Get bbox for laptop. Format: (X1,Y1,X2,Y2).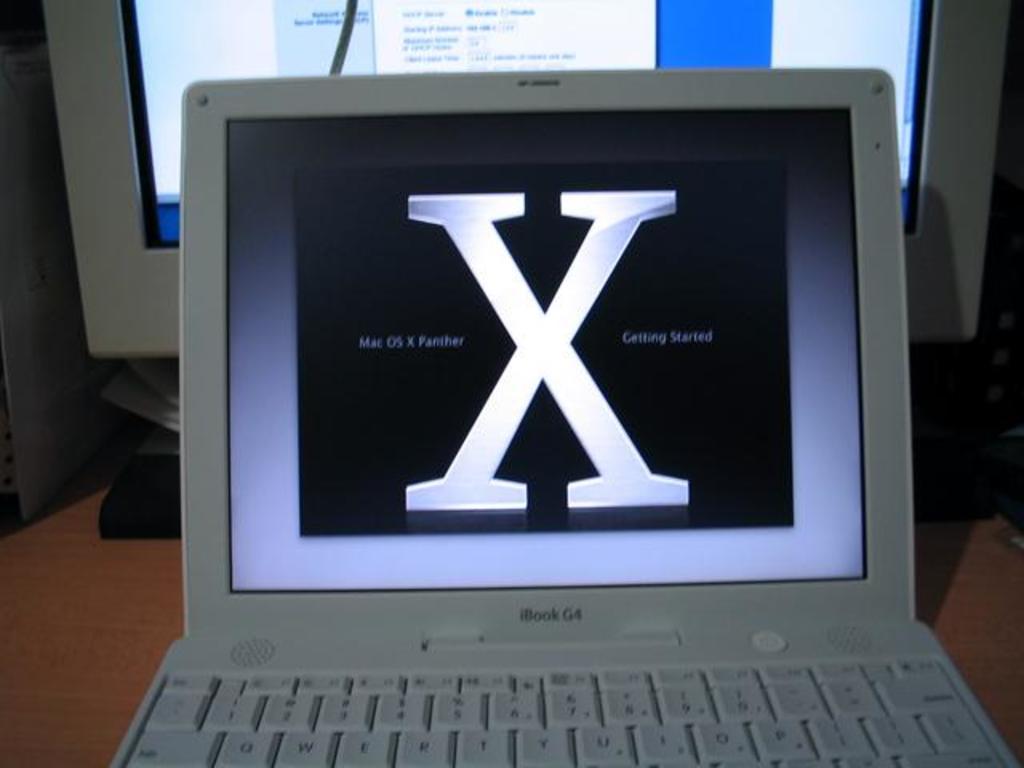
(96,88,1016,767).
